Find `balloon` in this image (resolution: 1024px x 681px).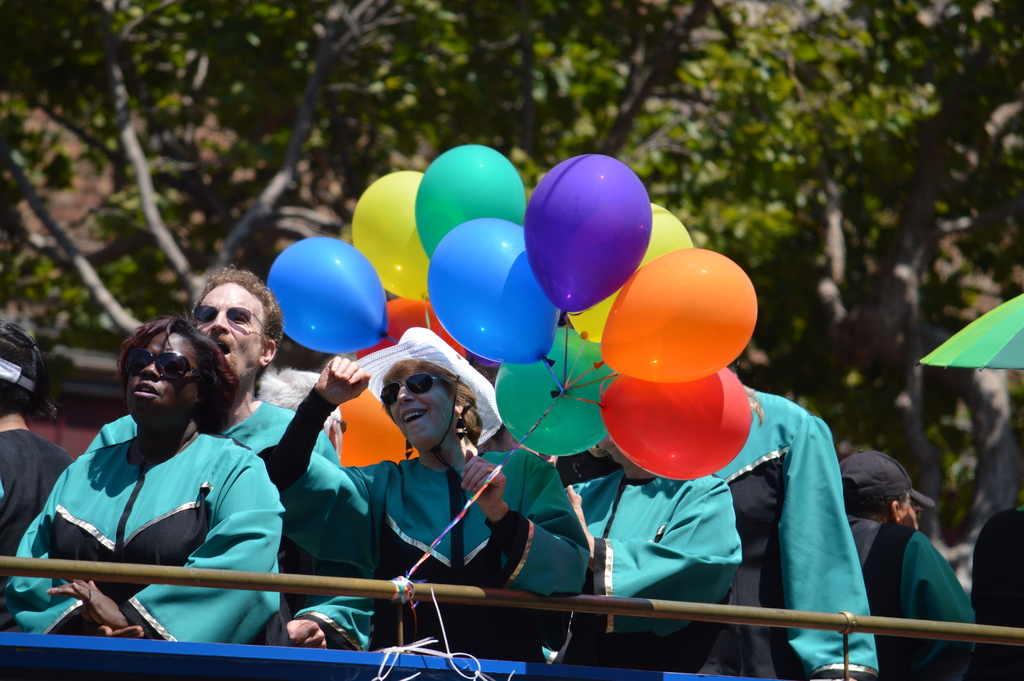
[left=599, top=365, right=754, bottom=482].
